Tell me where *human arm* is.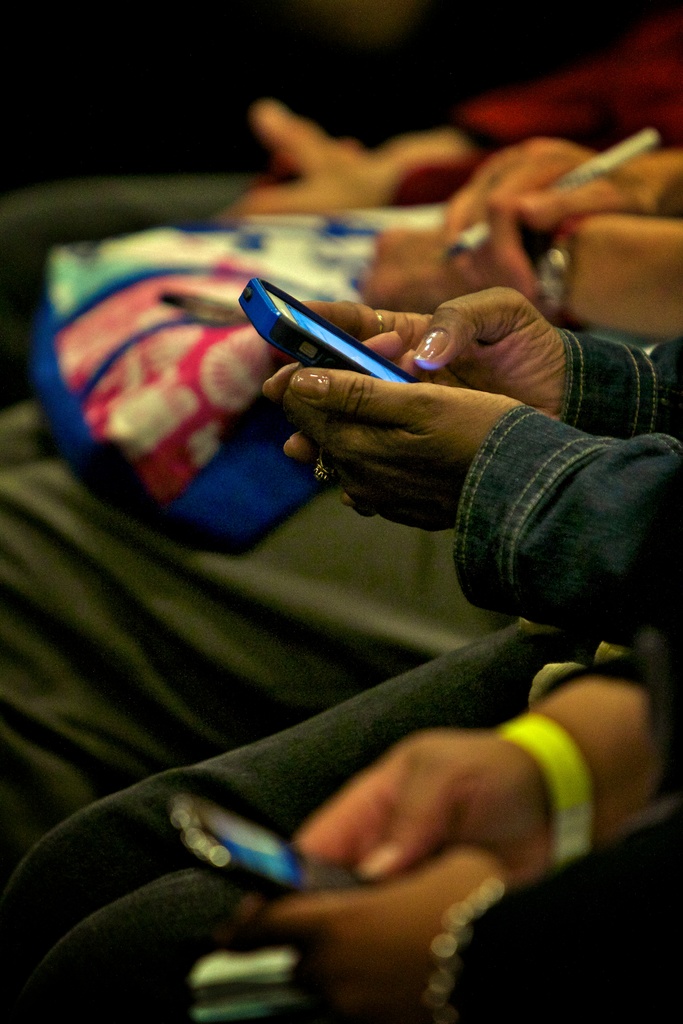
*human arm* is at rect(226, 607, 678, 942).
